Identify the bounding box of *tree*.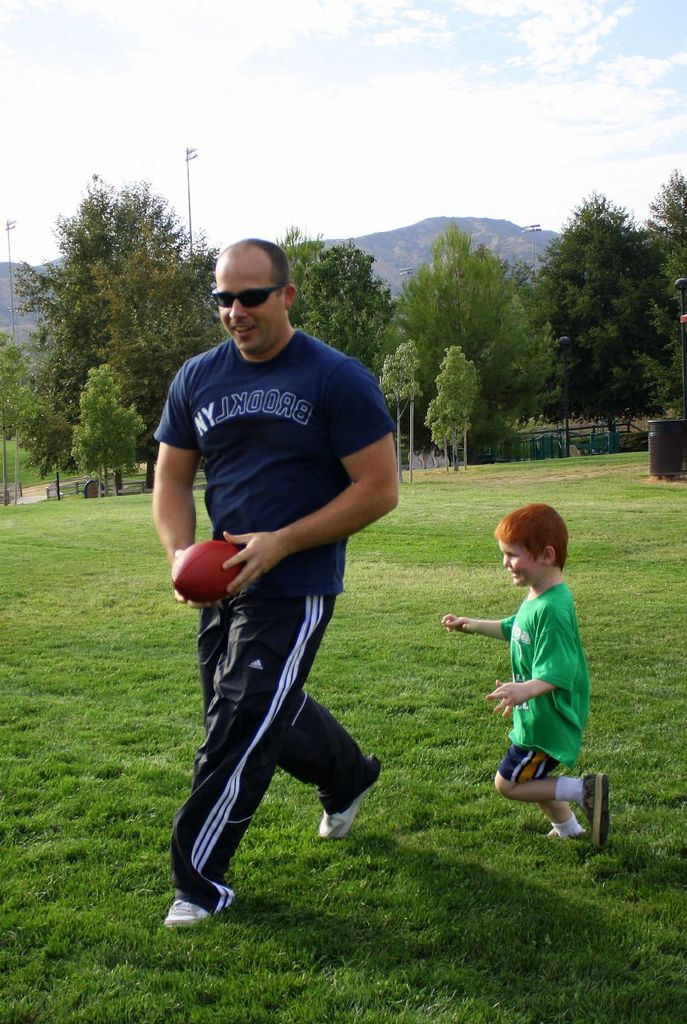
[x1=2, y1=332, x2=40, y2=502].
